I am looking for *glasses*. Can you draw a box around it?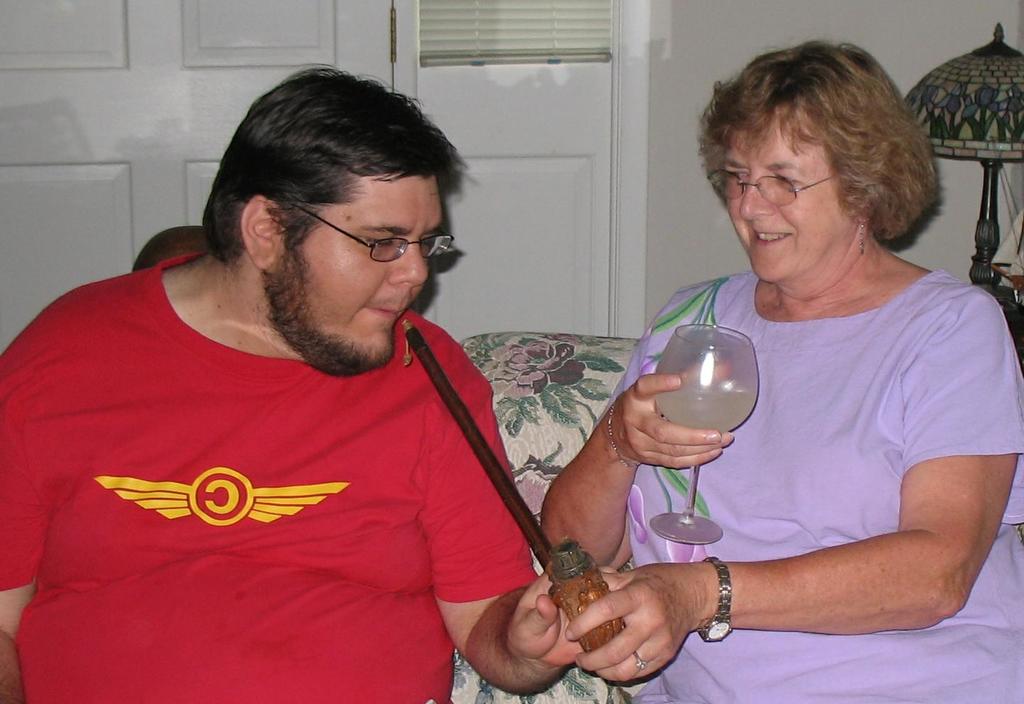
Sure, the bounding box is [703,173,832,198].
